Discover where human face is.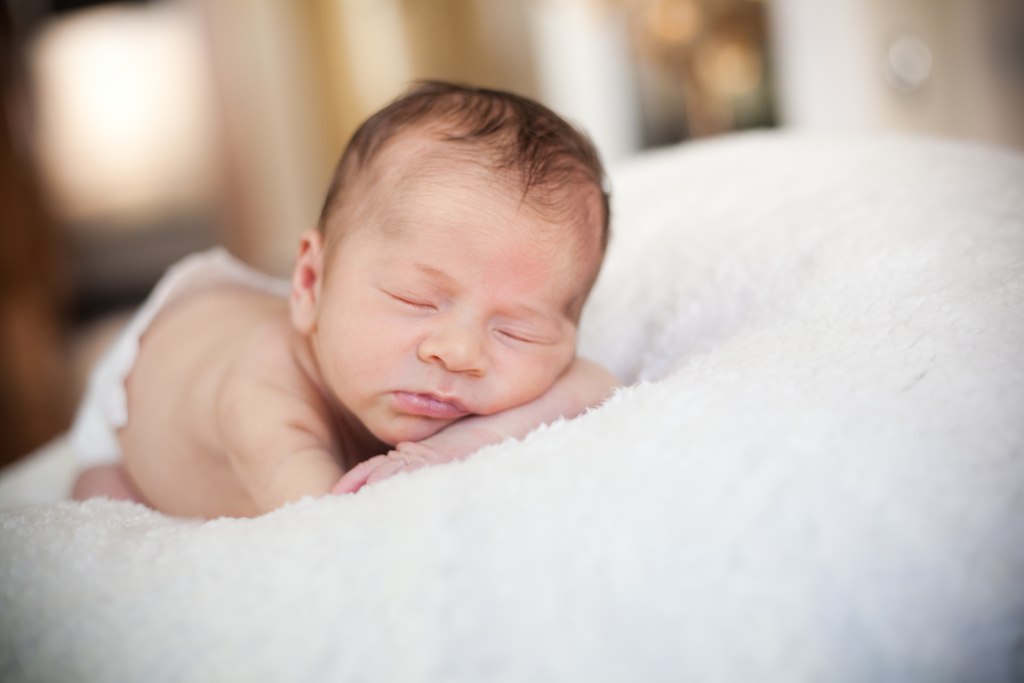
Discovered at l=309, t=167, r=577, b=442.
